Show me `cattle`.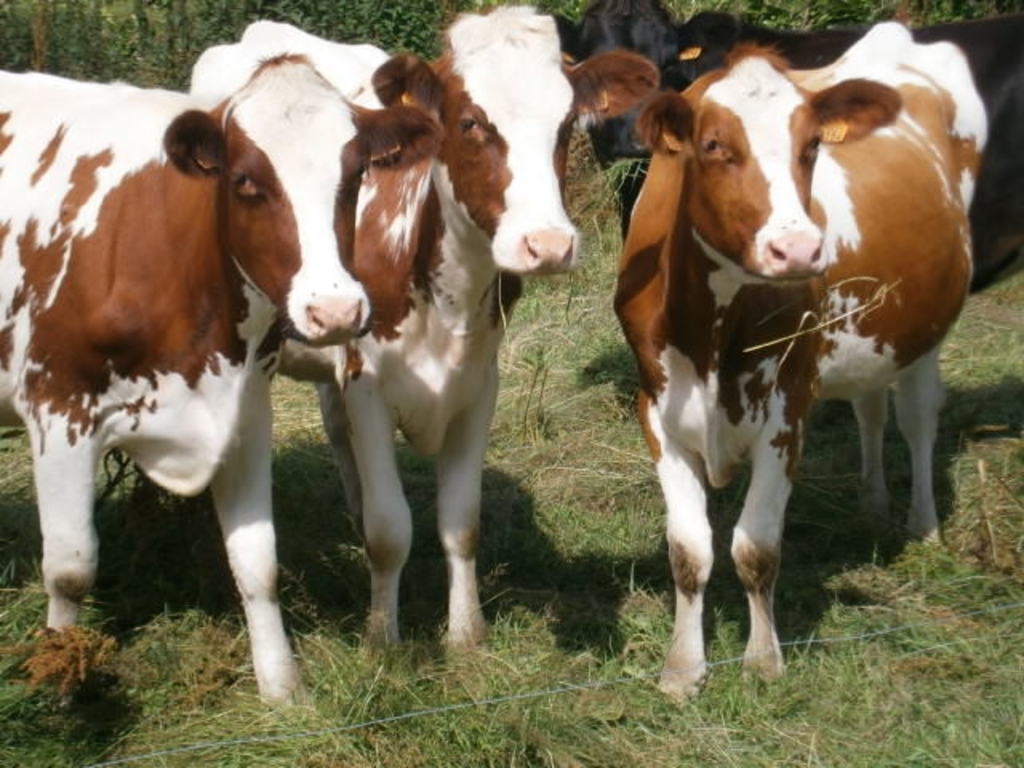
`cattle` is here: {"x1": 606, "y1": 18, "x2": 992, "y2": 698}.
